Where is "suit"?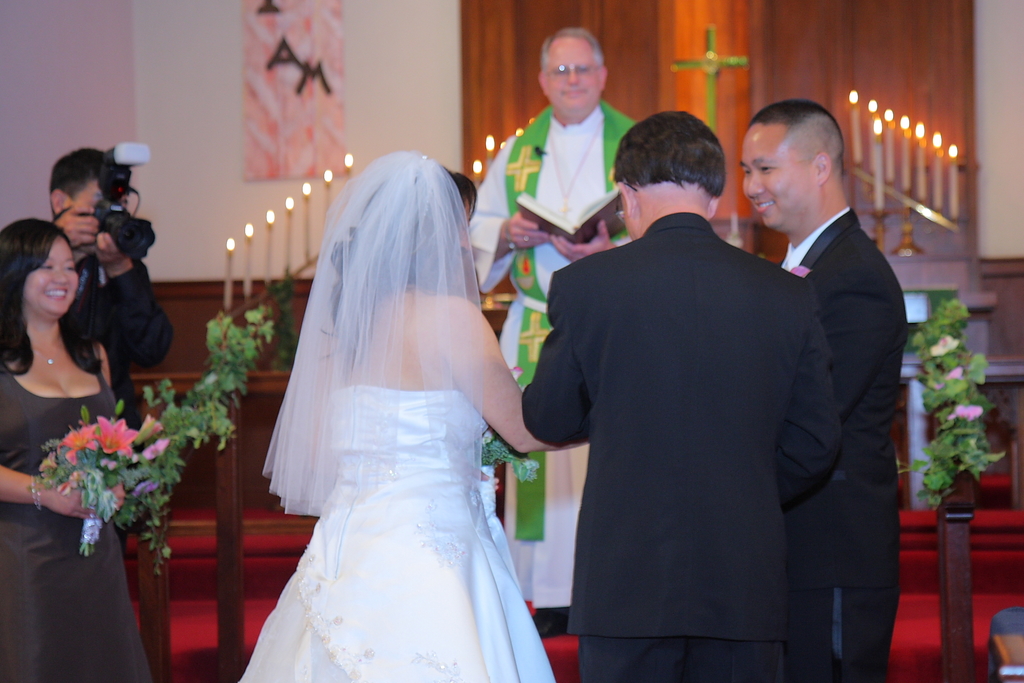
region(59, 257, 172, 441).
